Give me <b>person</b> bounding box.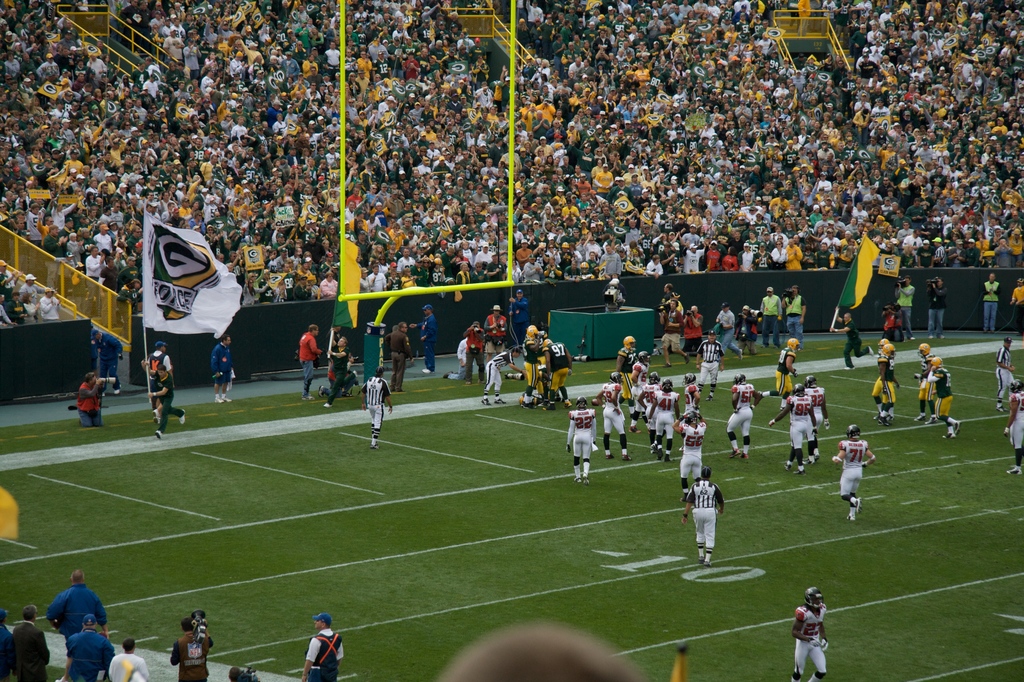
961, 238, 976, 266.
